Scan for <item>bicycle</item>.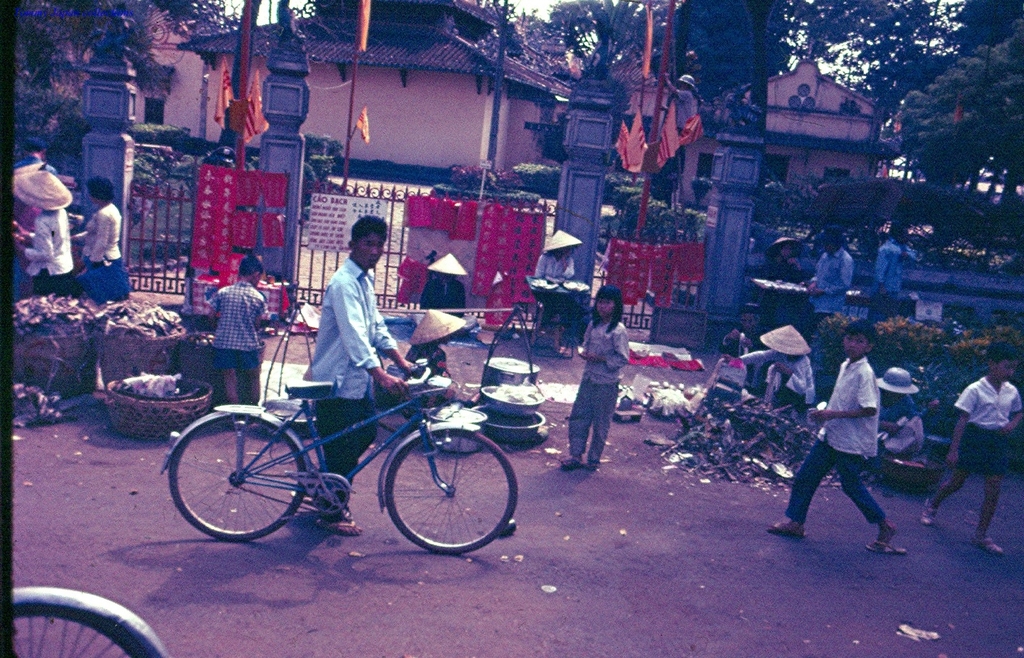
Scan result: (159,336,540,565).
